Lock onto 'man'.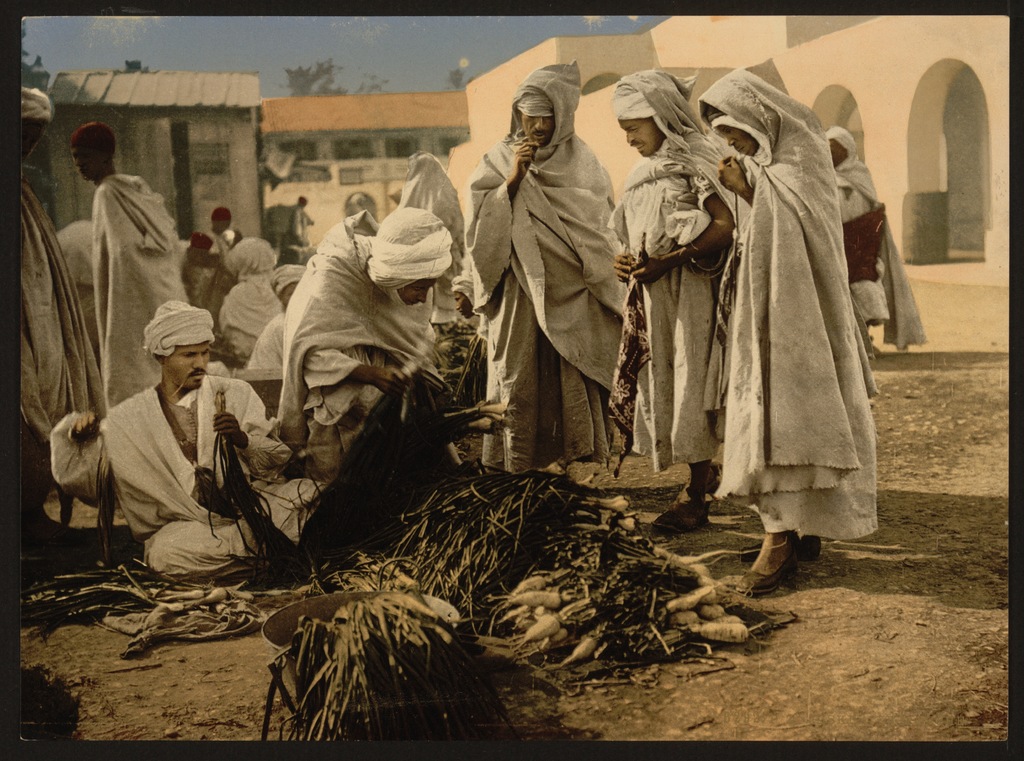
Locked: <box>212,237,283,364</box>.
